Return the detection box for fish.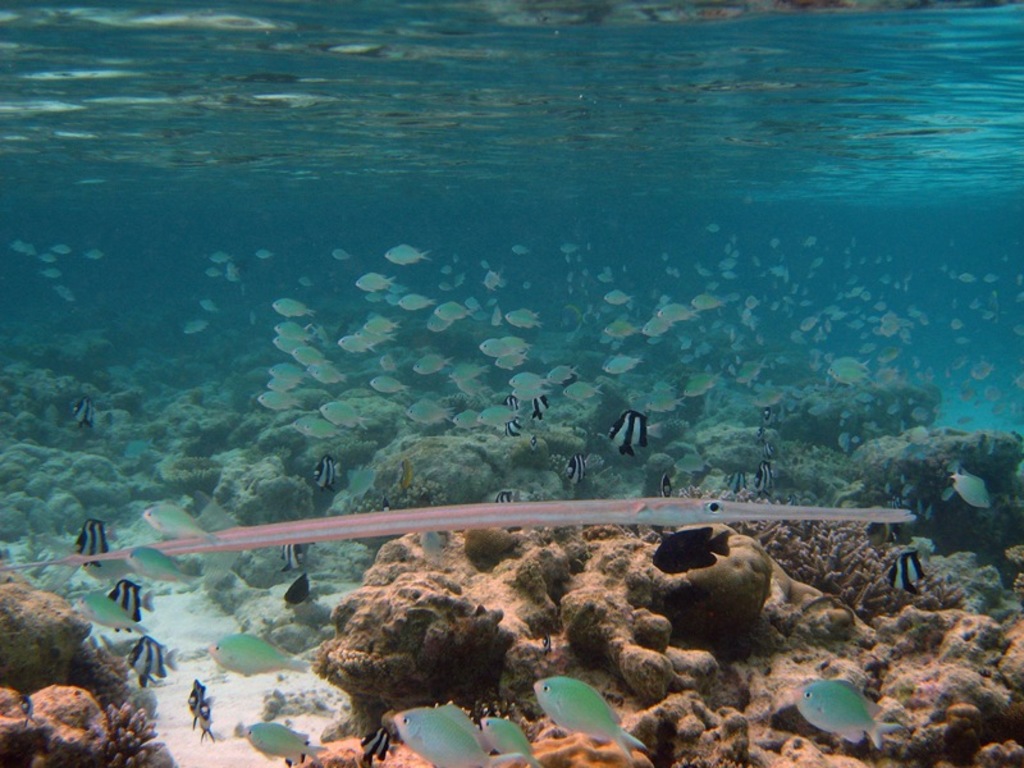
rect(69, 515, 110, 571).
